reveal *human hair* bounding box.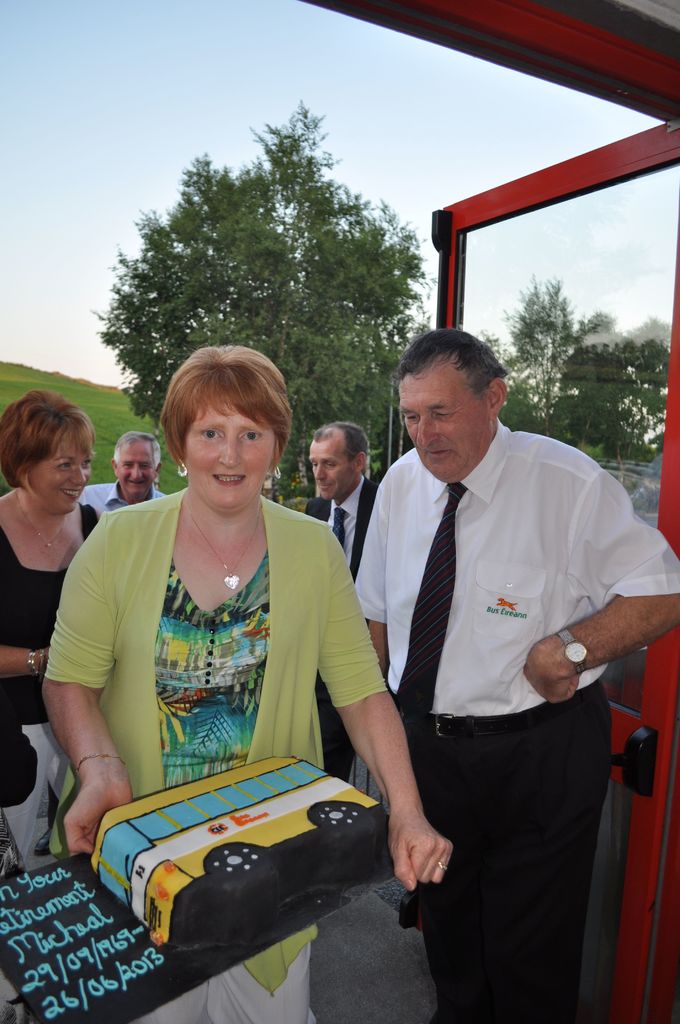
Revealed: x1=108, y1=435, x2=166, y2=464.
